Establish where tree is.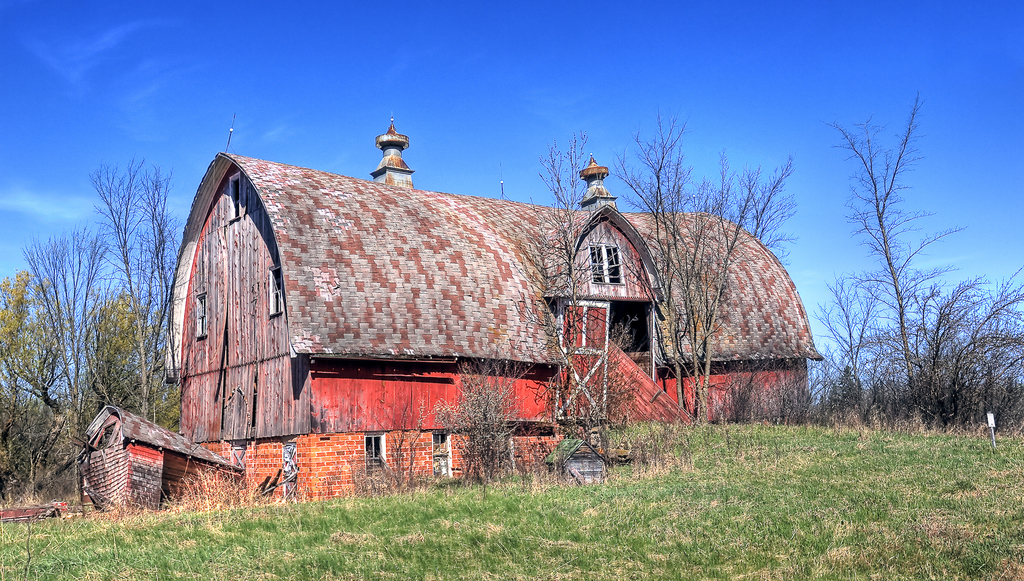
Established at bbox=(81, 153, 160, 430).
